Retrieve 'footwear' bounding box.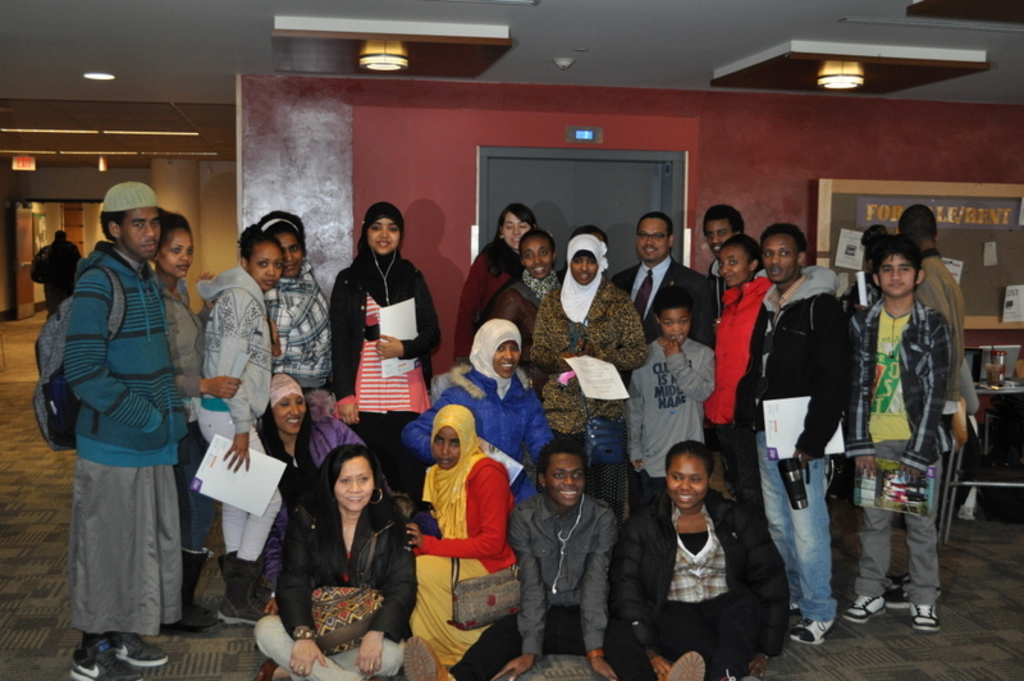
Bounding box: left=842, top=598, right=884, bottom=625.
